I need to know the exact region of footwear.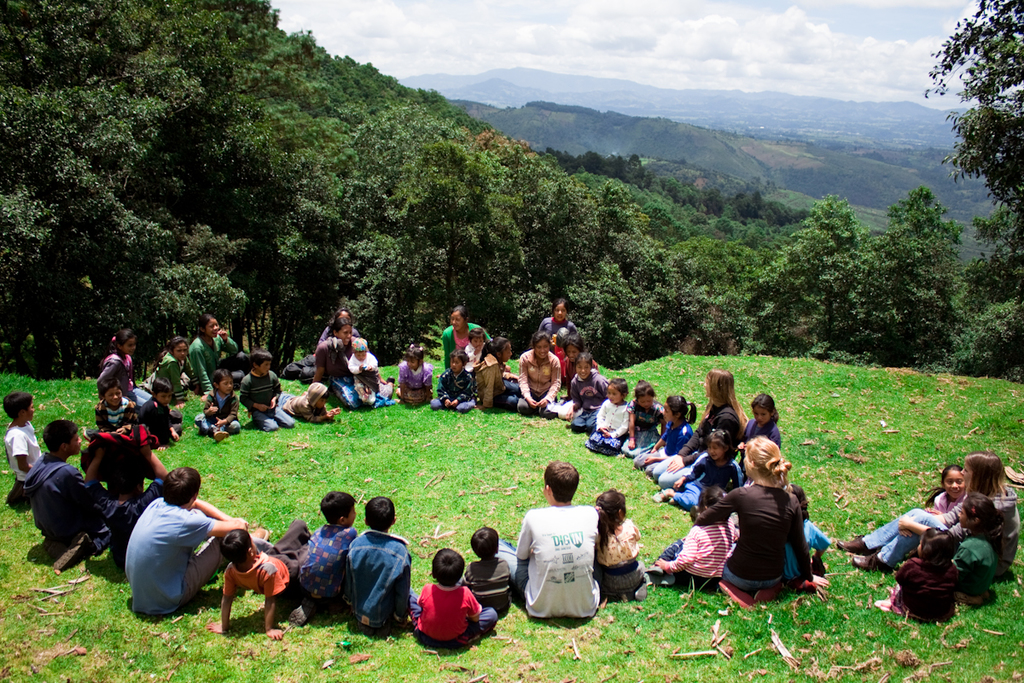
Region: 213, 433, 229, 443.
